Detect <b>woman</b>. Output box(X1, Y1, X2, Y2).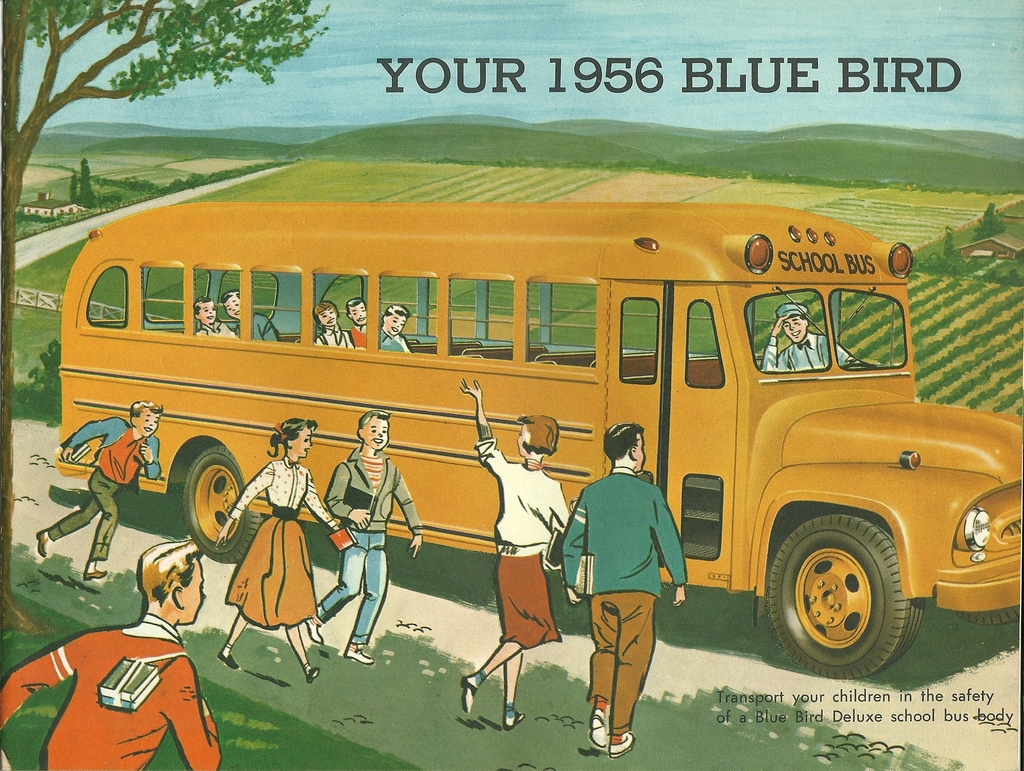
box(216, 417, 314, 677).
